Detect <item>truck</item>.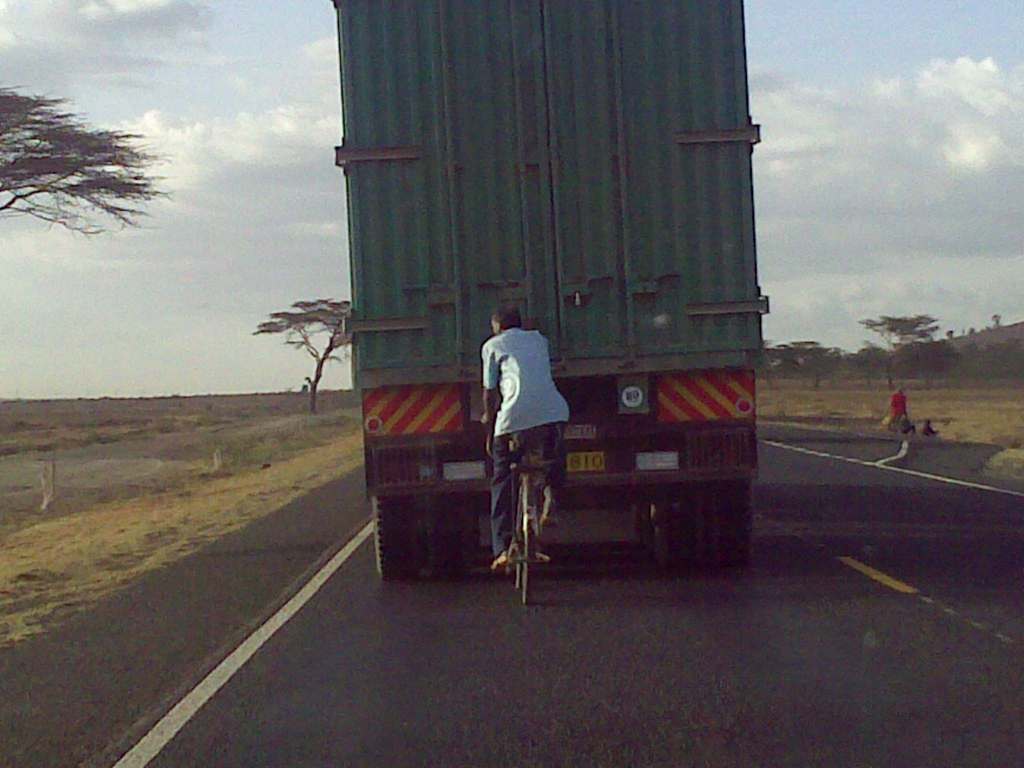
Detected at bbox(338, 0, 766, 572).
